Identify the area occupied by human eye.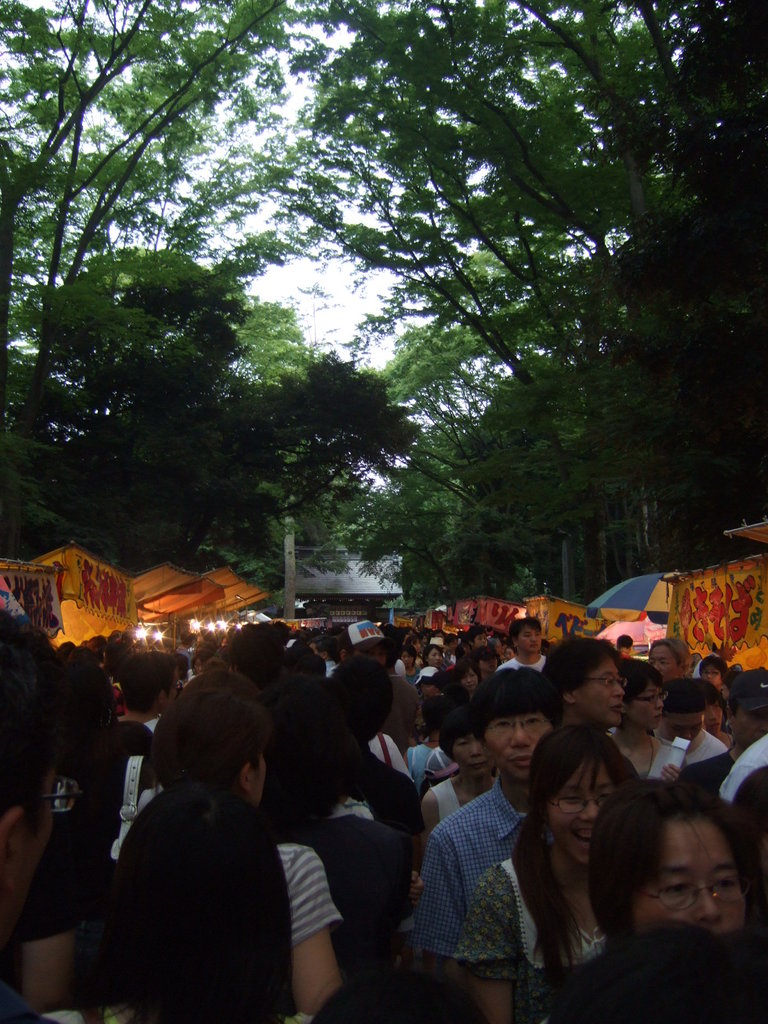
Area: x1=648, y1=695, x2=655, y2=702.
